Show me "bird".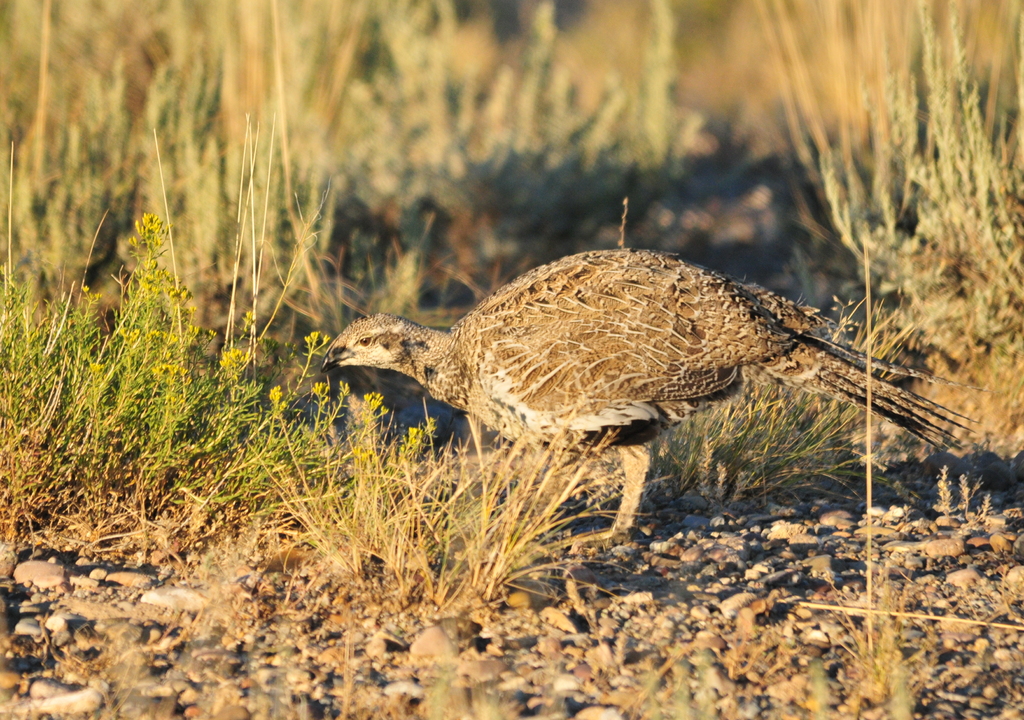
"bird" is here: {"left": 271, "top": 256, "right": 977, "bottom": 577}.
